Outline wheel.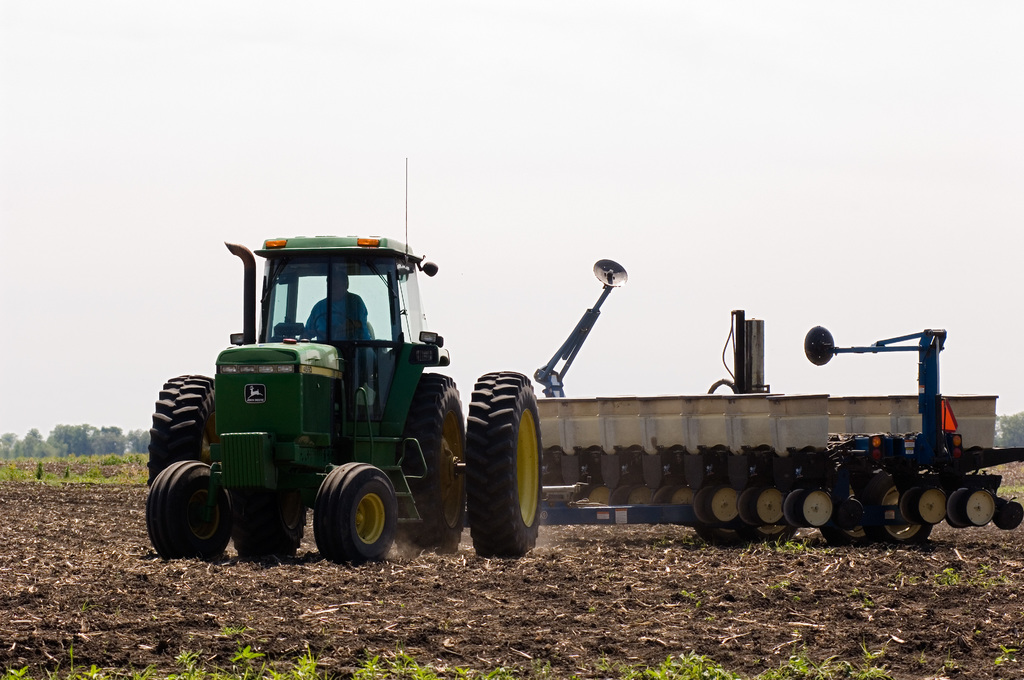
Outline: x1=145, y1=458, x2=237, y2=566.
